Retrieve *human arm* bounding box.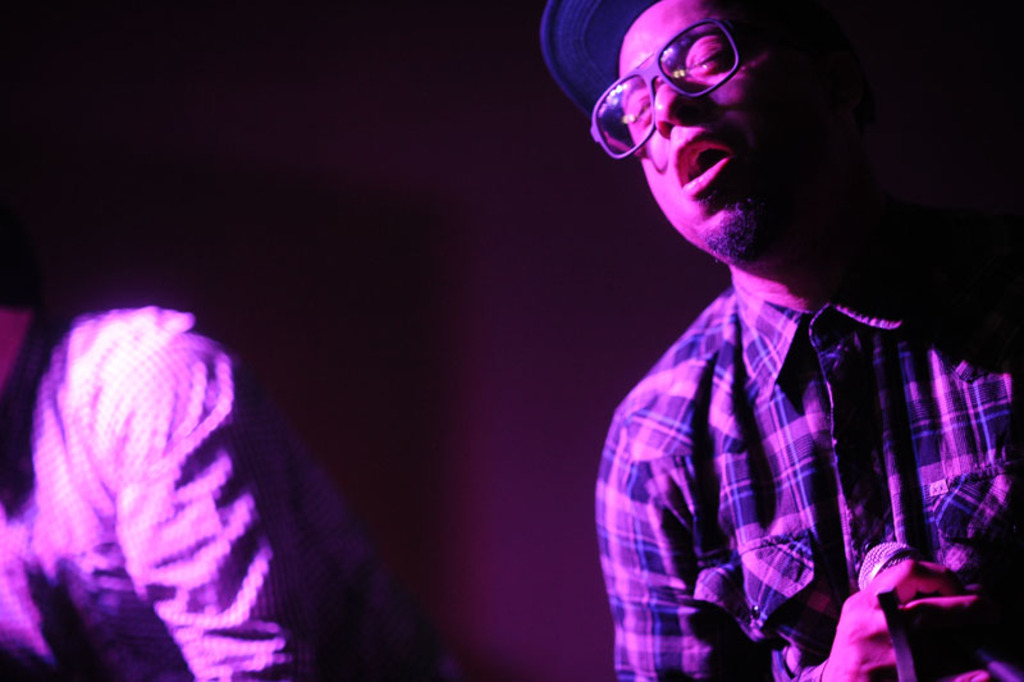
Bounding box: {"x1": 596, "y1": 250, "x2": 920, "y2": 673}.
